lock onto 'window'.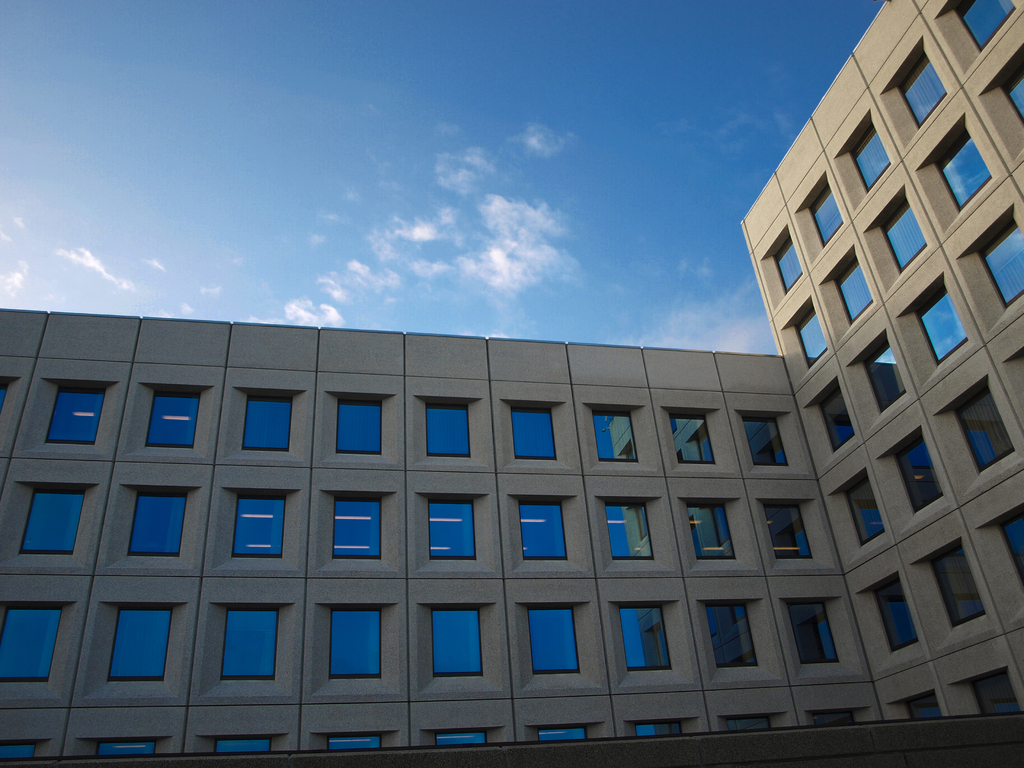
Locked: left=874, top=579, right=916, bottom=648.
